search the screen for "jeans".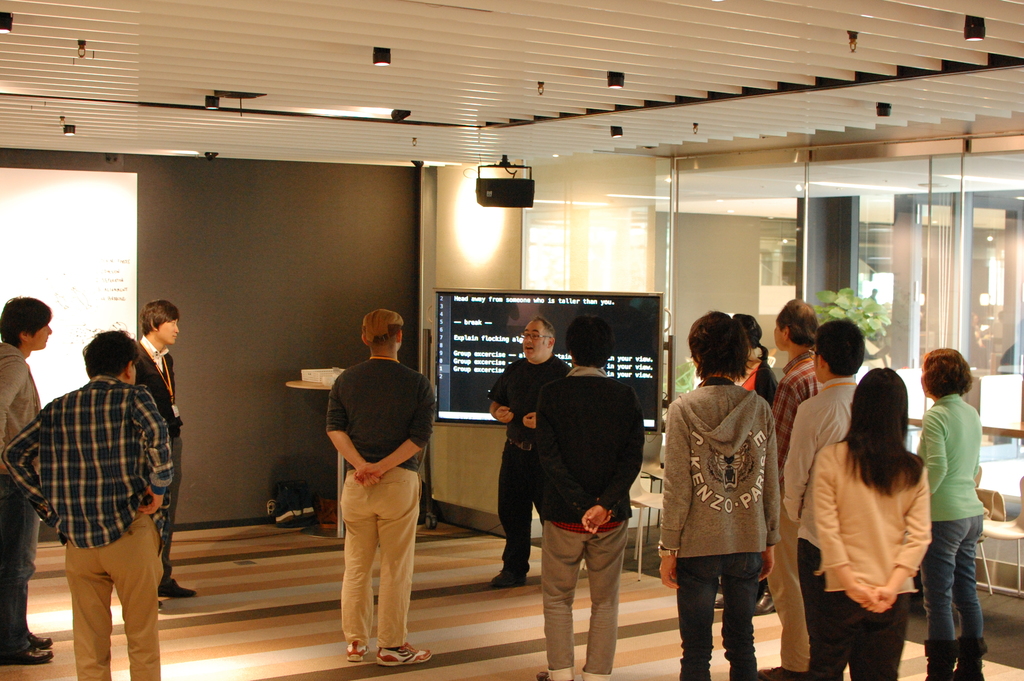
Found at [left=163, top=439, right=185, bottom=585].
